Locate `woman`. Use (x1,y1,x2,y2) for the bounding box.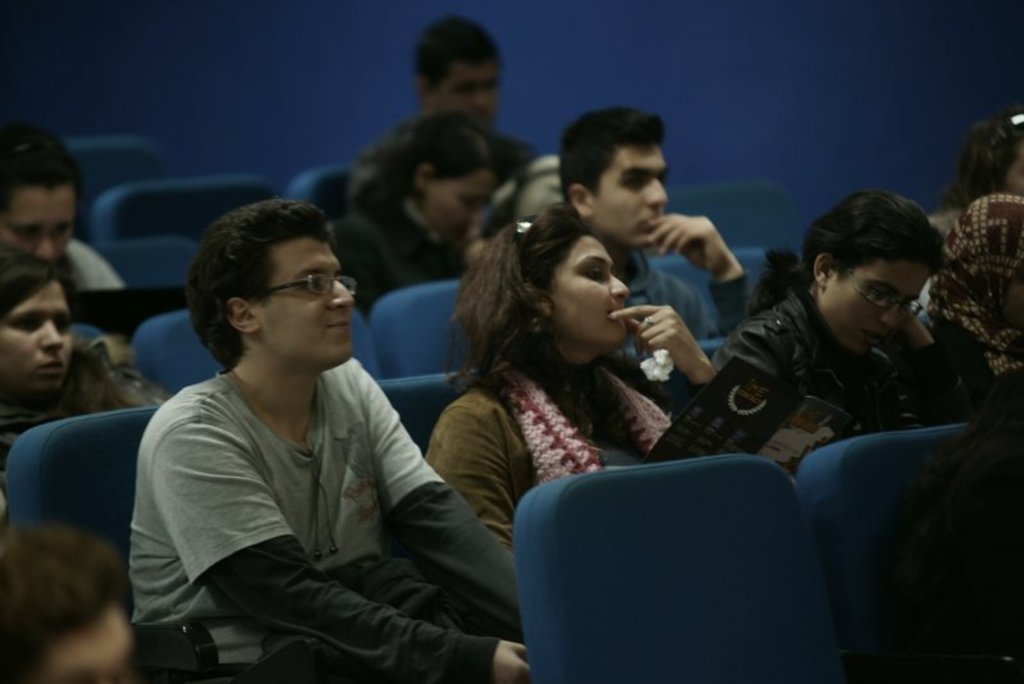
(718,183,968,470).
